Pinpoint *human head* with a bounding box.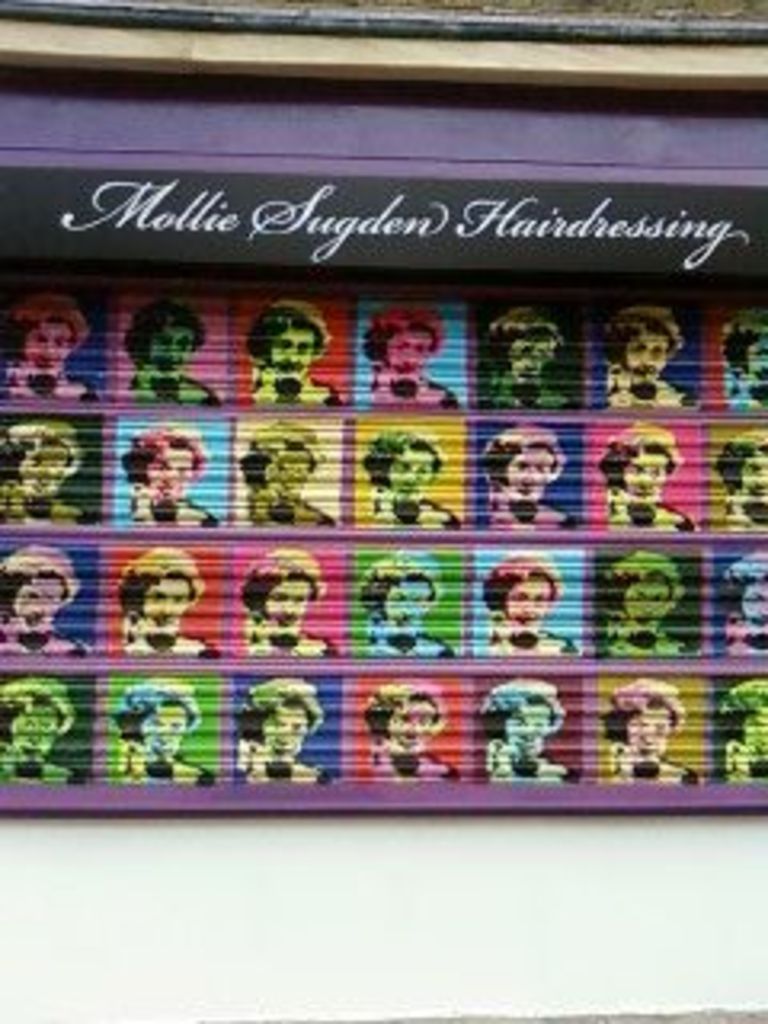
bbox(115, 685, 192, 762).
